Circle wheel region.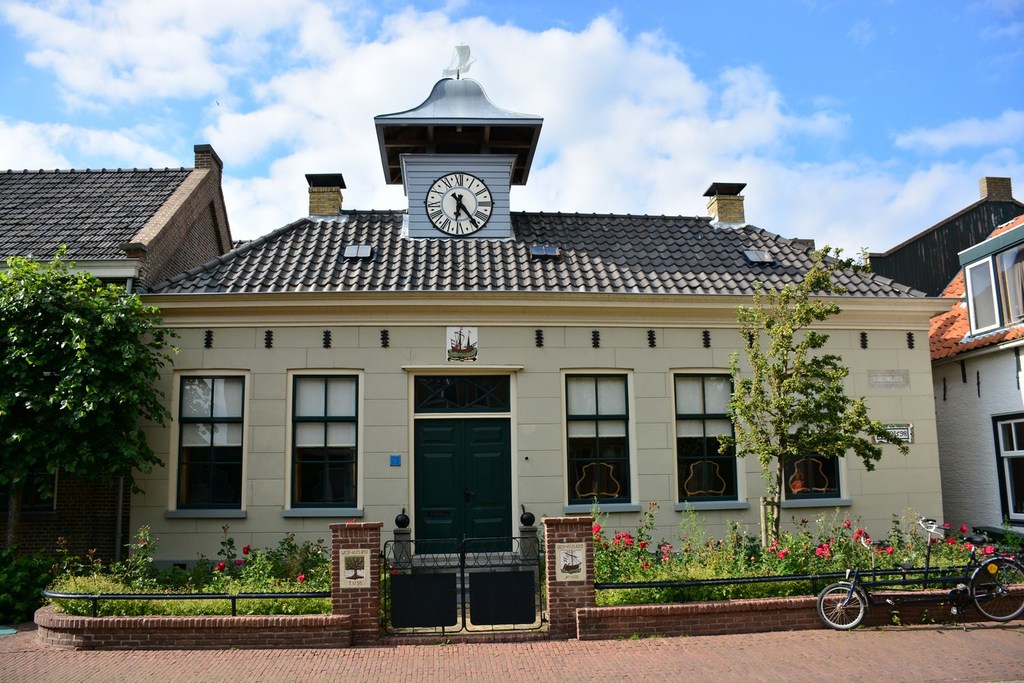
Region: rect(968, 562, 1023, 621).
